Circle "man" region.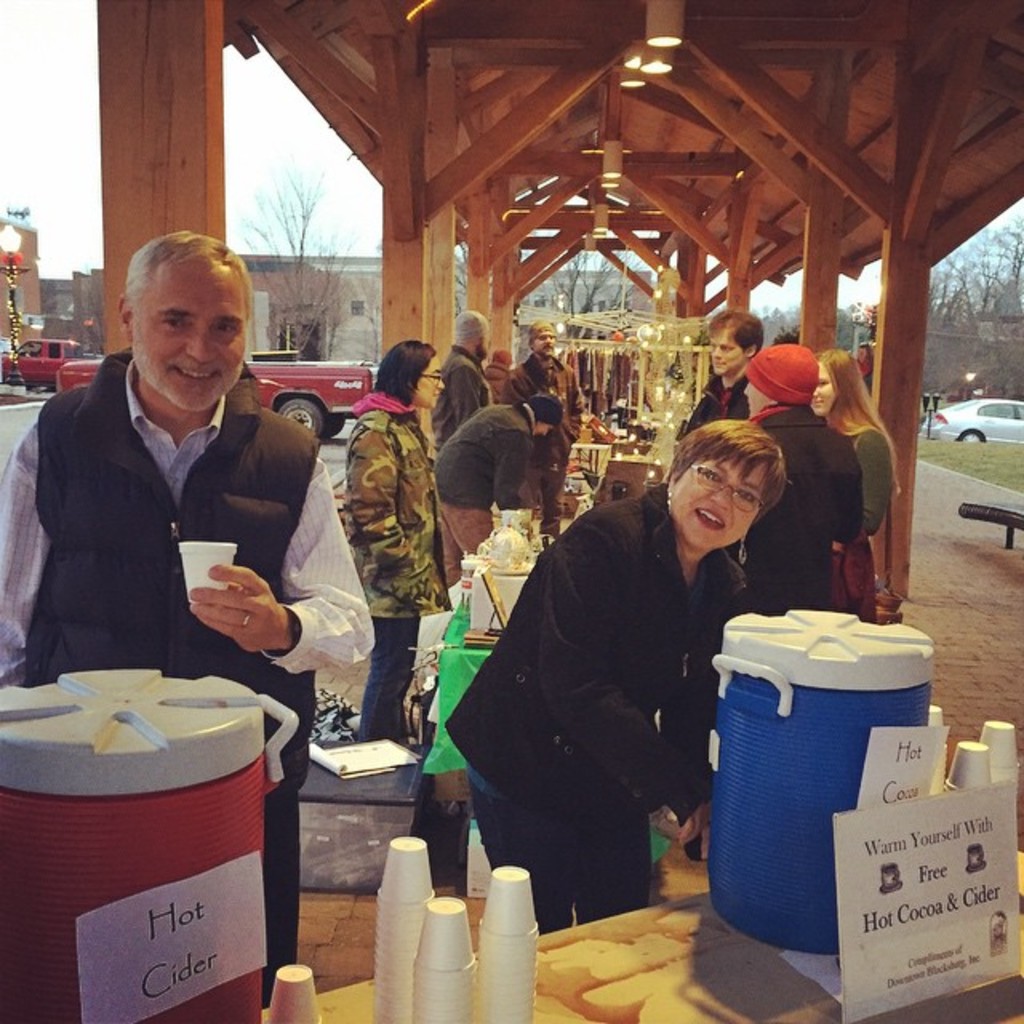
Region: [510, 317, 586, 522].
